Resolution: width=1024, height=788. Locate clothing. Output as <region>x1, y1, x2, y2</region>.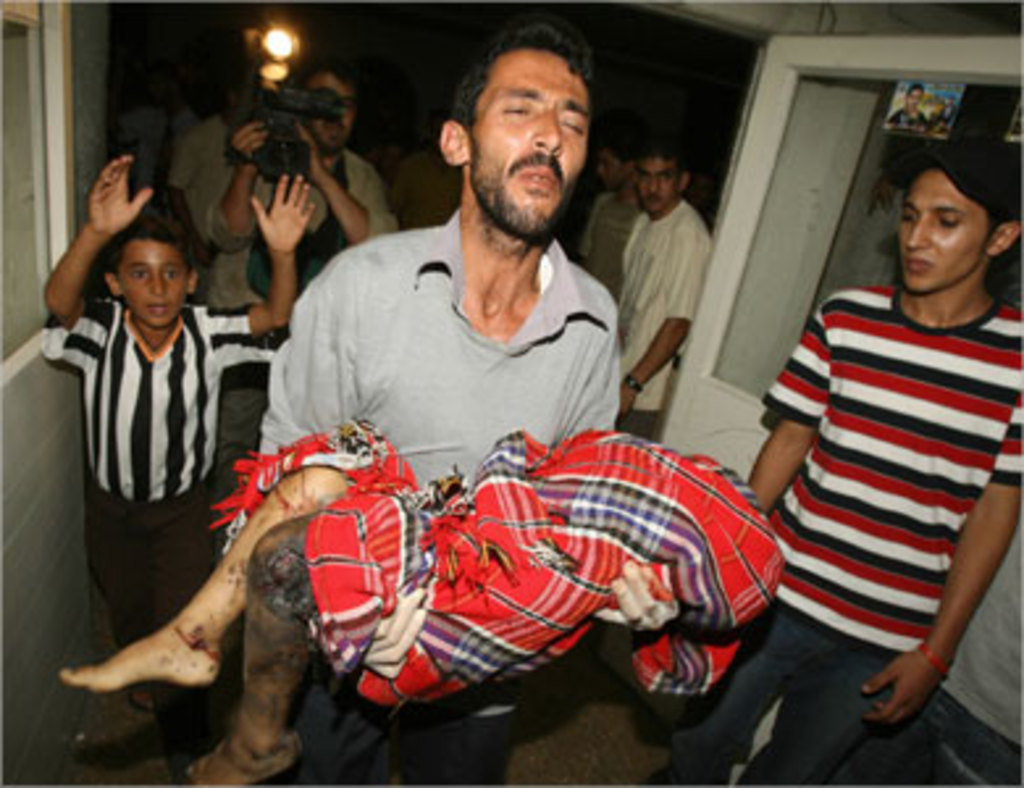
<region>186, 134, 389, 305</region>.
